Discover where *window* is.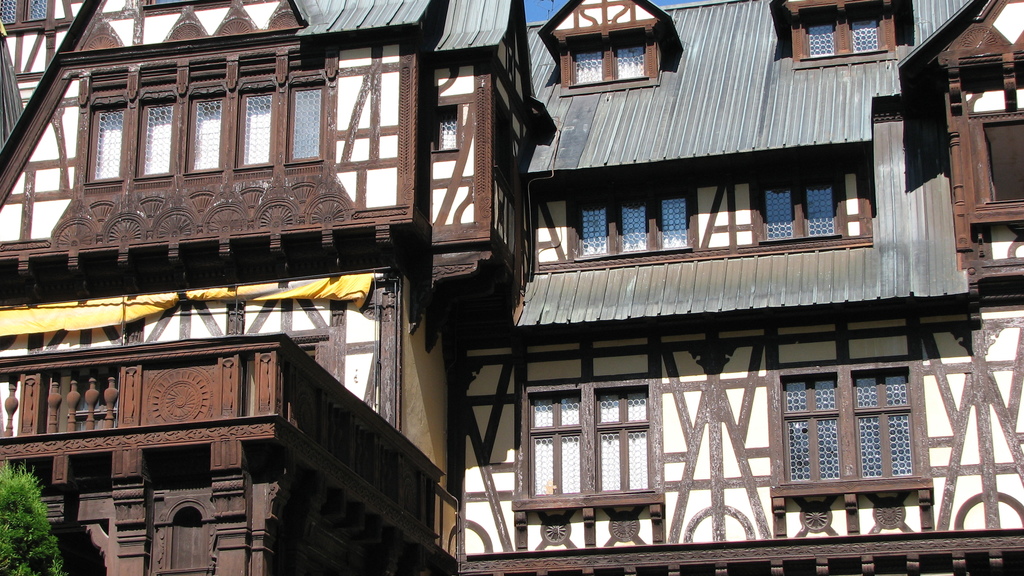
Discovered at locate(521, 378, 685, 502).
